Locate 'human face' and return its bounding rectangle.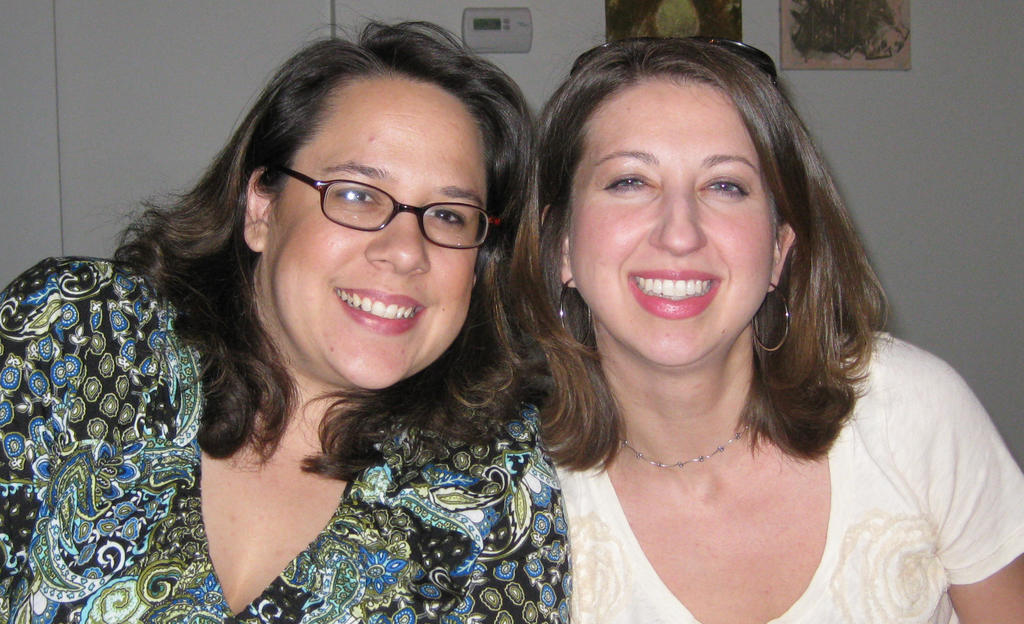
(272,107,488,384).
